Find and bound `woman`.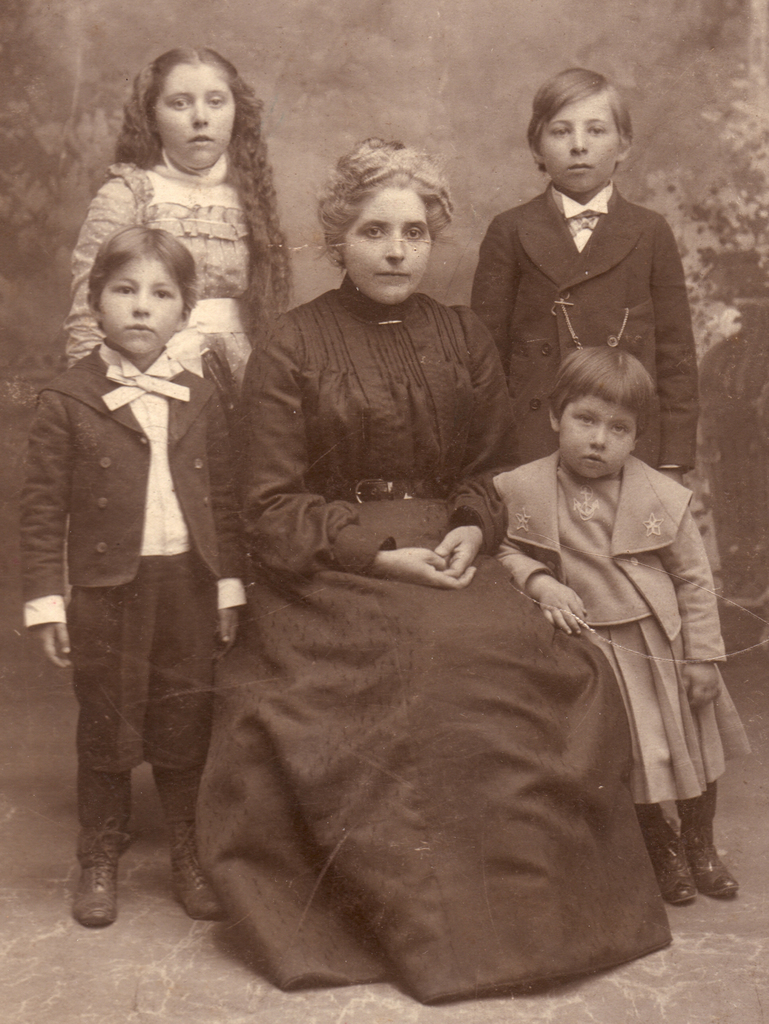
Bound: bbox(179, 158, 668, 977).
